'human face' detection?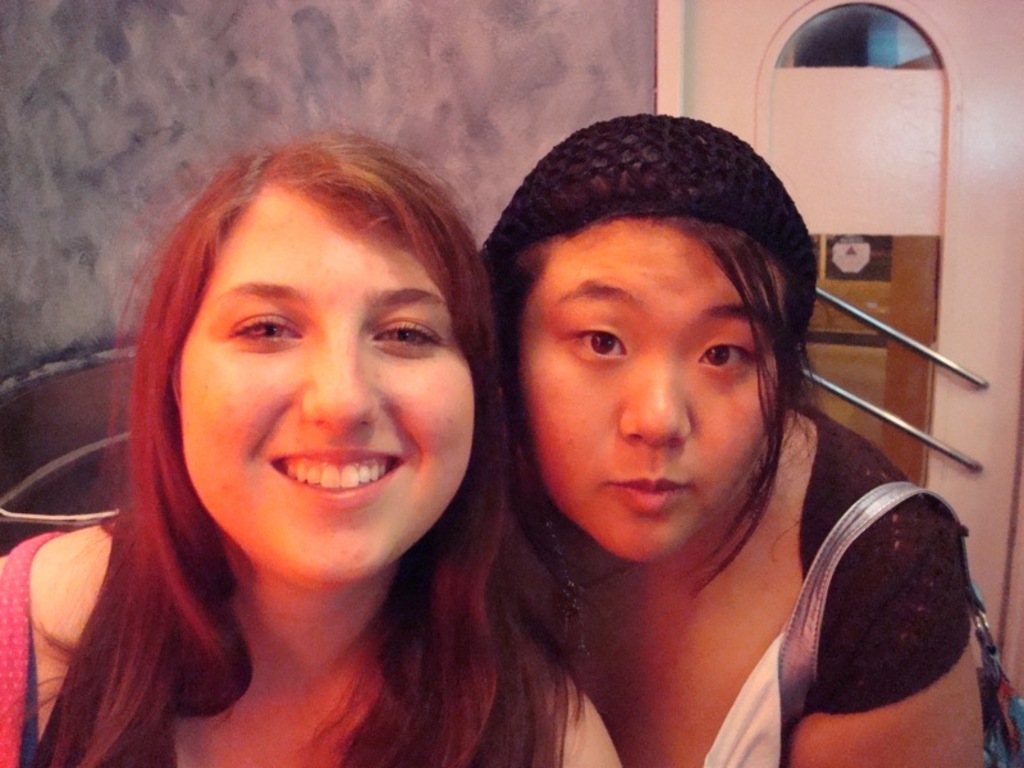
(x1=511, y1=214, x2=785, y2=562)
